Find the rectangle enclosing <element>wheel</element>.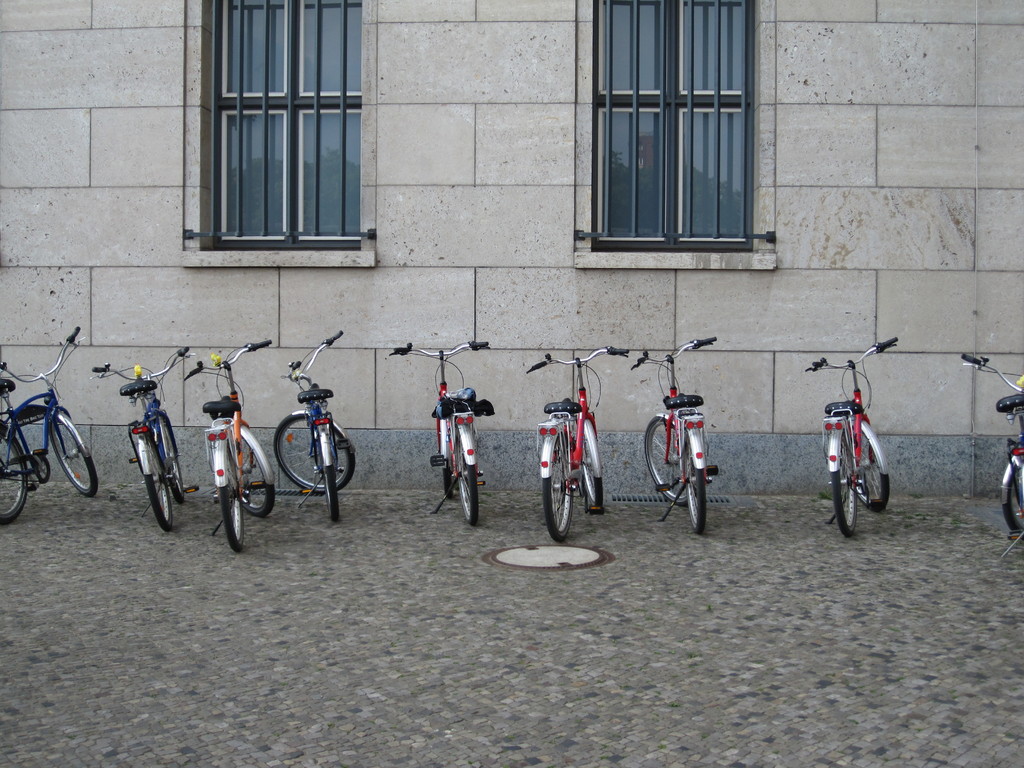
0,420,28,524.
